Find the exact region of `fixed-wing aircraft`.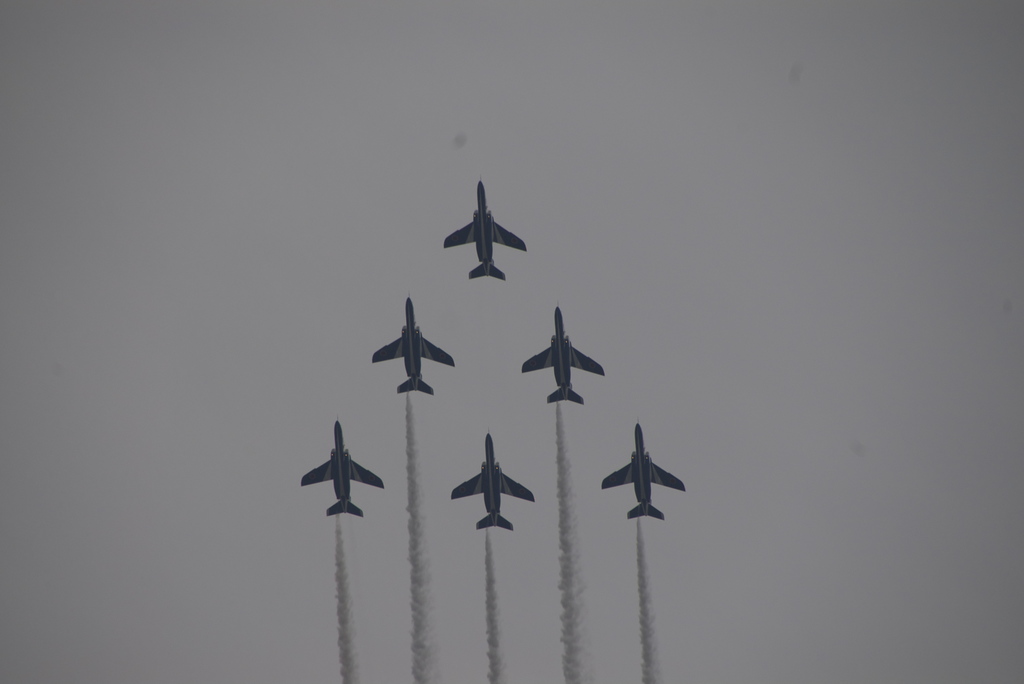
Exact region: x1=451, y1=428, x2=533, y2=530.
